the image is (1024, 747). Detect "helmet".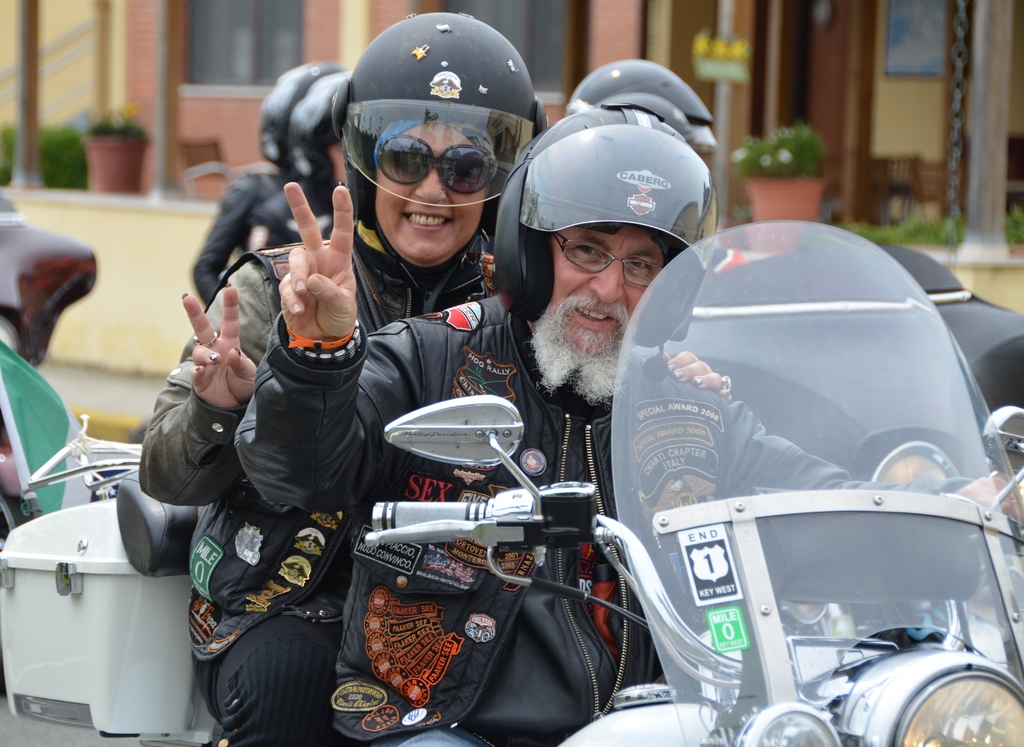
Detection: locate(254, 59, 376, 225).
